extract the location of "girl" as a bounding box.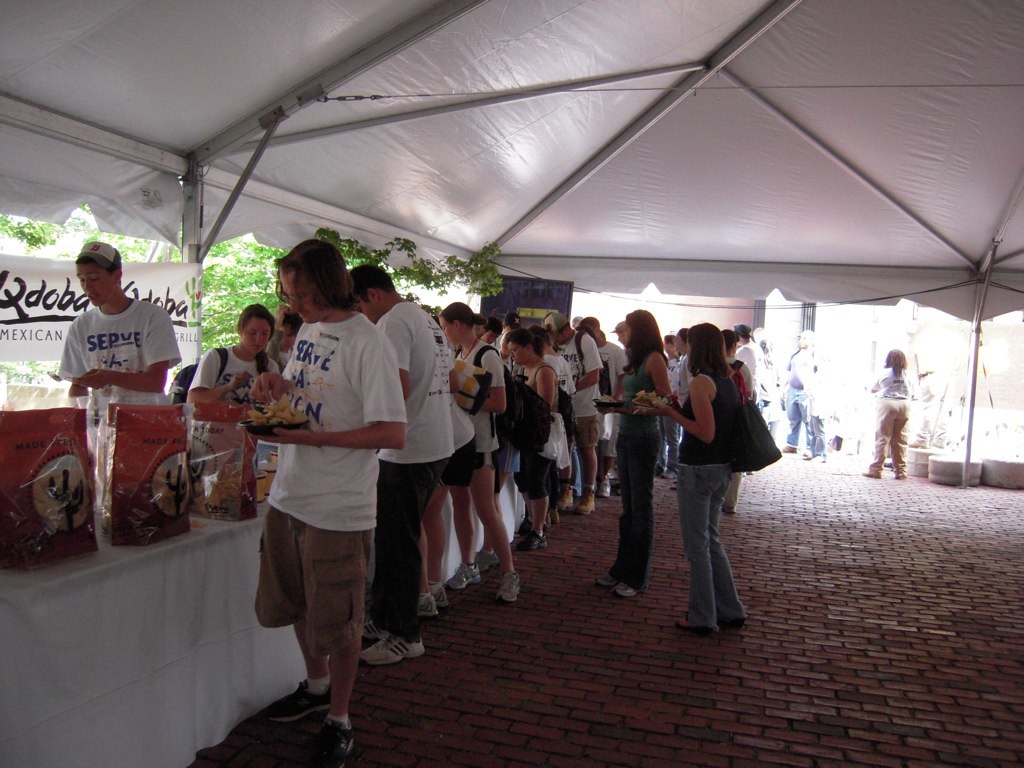
crop(183, 302, 280, 473).
